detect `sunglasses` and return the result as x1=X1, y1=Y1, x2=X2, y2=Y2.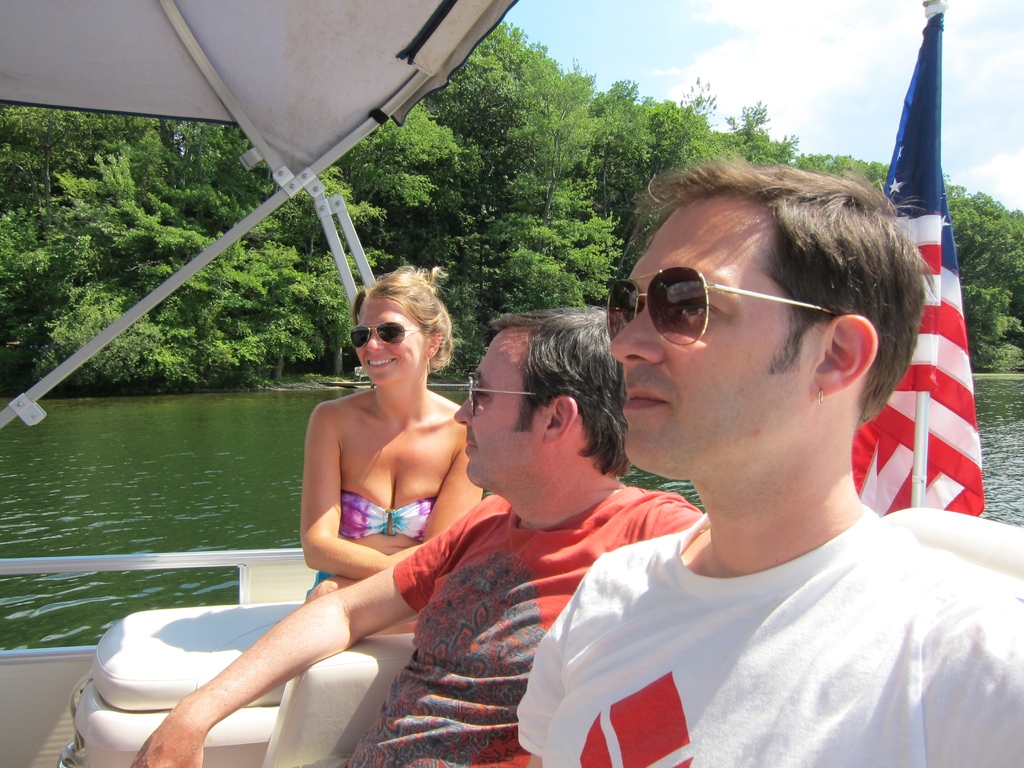
x1=605, y1=266, x2=839, y2=340.
